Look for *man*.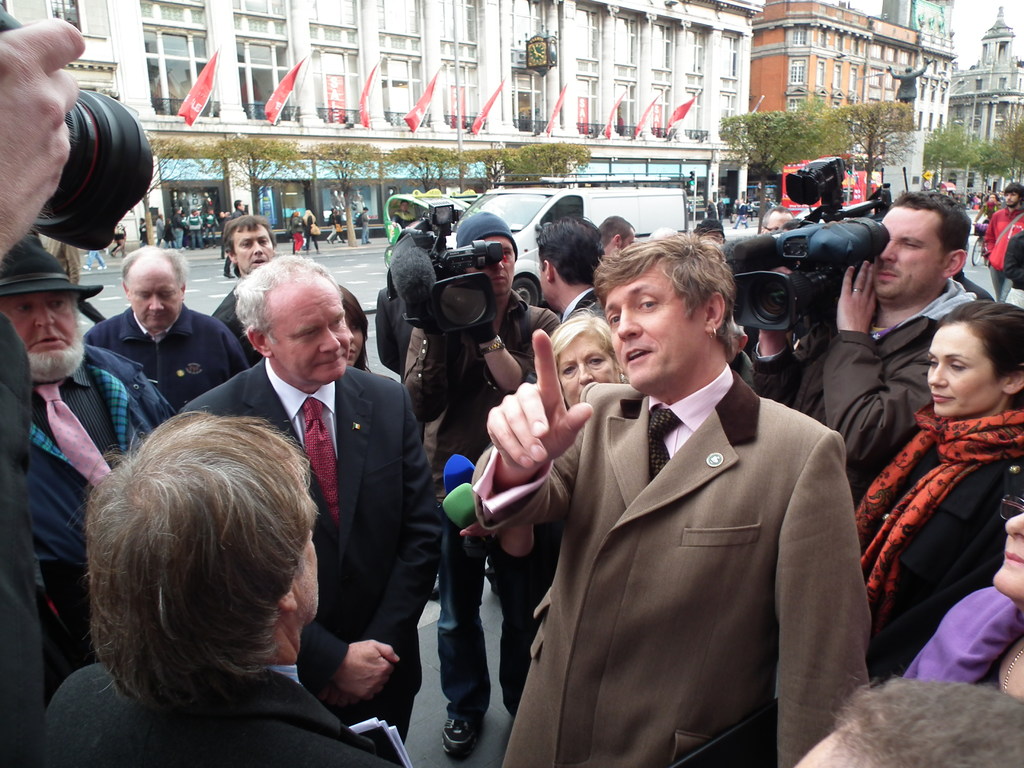
Found: bbox(210, 214, 277, 369).
